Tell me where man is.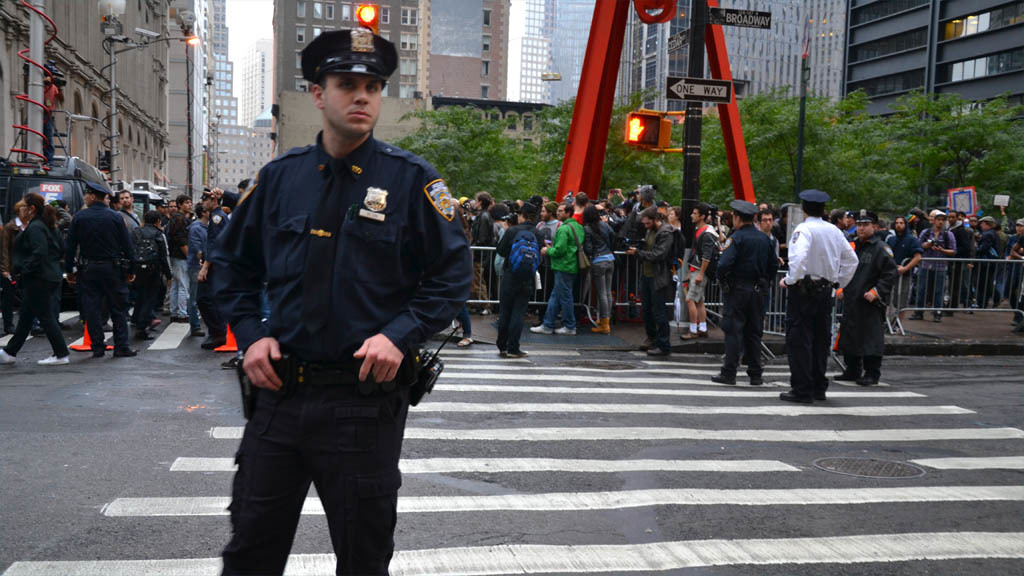
man is at BBox(758, 208, 775, 239).
